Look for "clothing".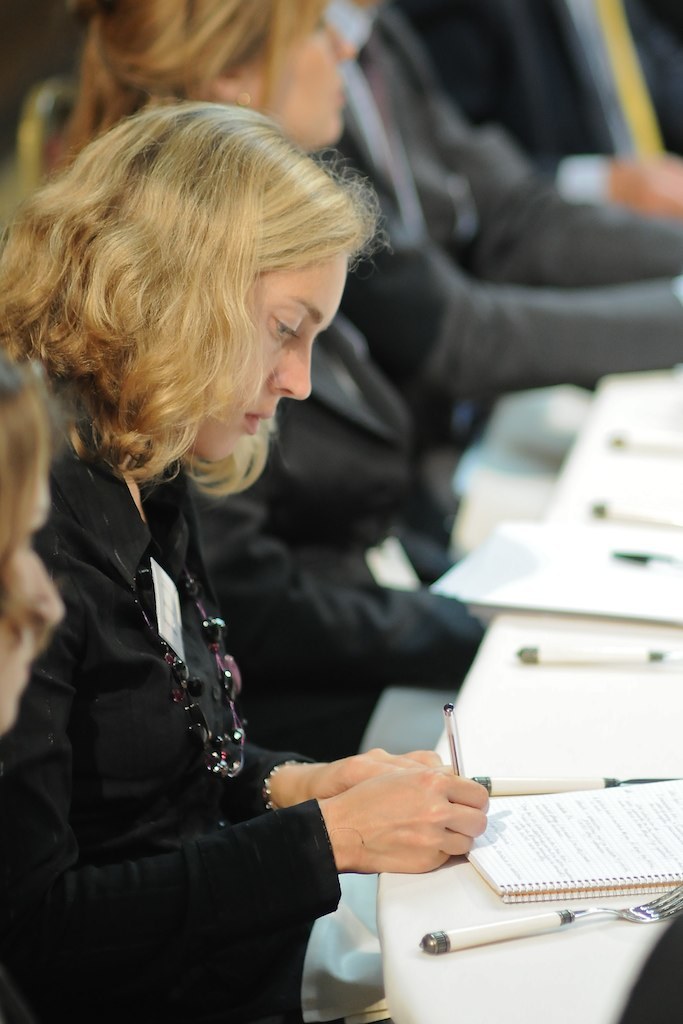
Found: {"left": 279, "top": 324, "right": 448, "bottom": 537}.
